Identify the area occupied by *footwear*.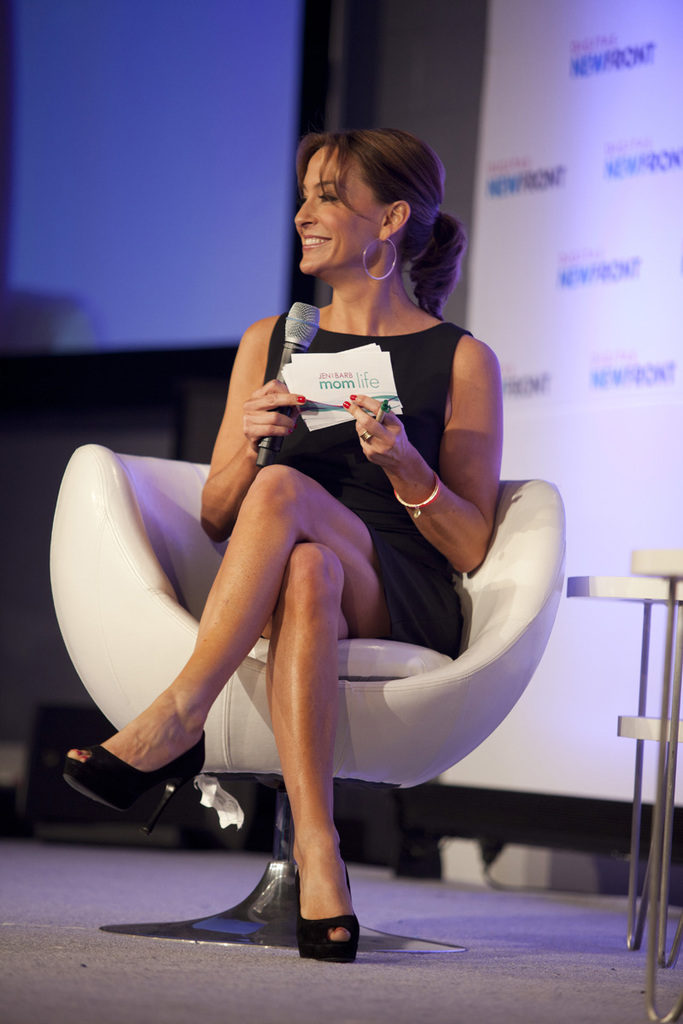
Area: [67, 720, 211, 836].
